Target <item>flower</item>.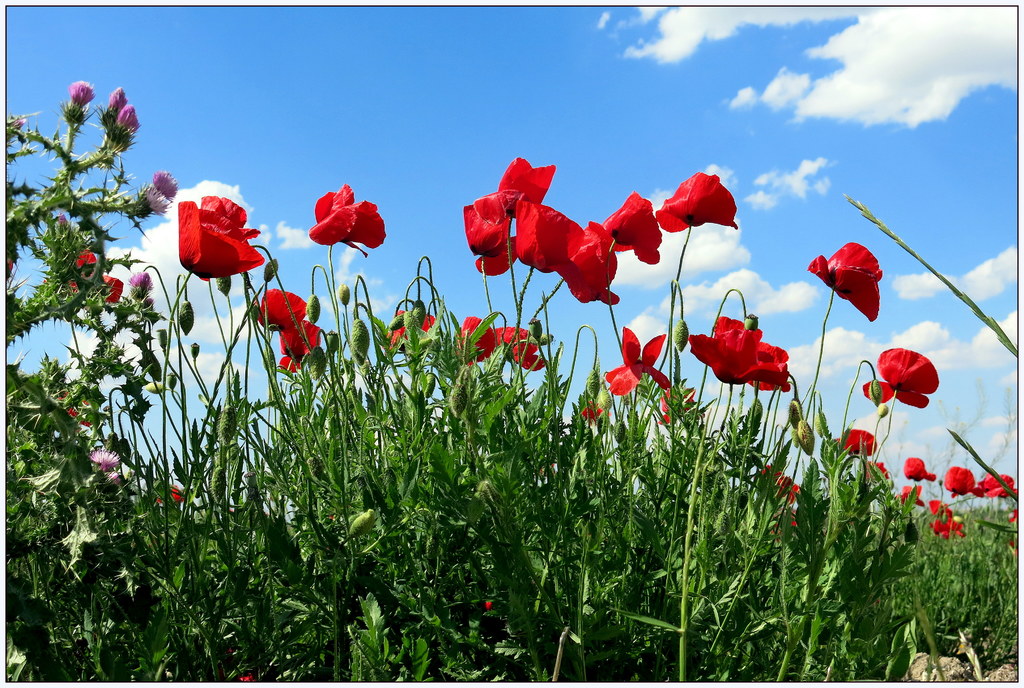
Target region: BBox(60, 80, 96, 121).
